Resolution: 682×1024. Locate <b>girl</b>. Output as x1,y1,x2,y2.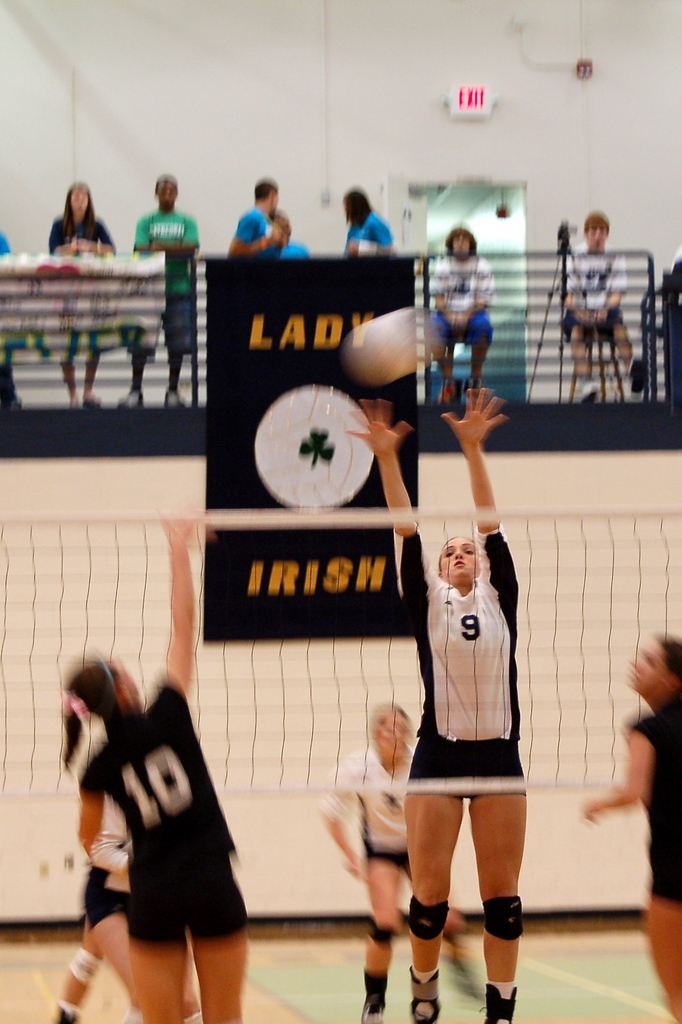
421,213,505,406.
